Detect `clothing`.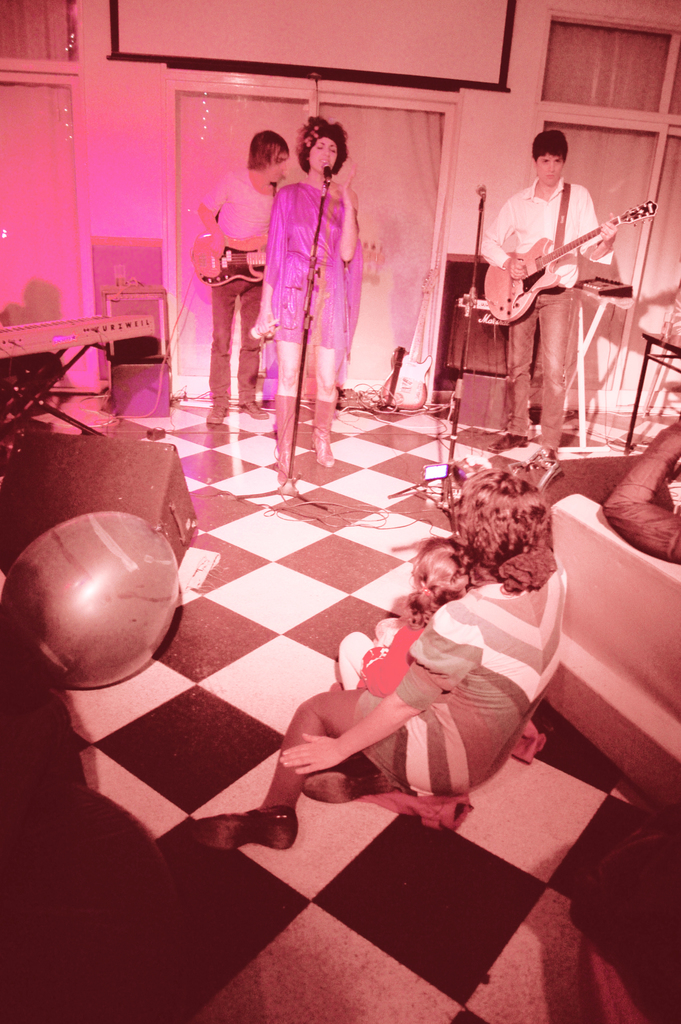
Detected at bbox(473, 185, 607, 456).
